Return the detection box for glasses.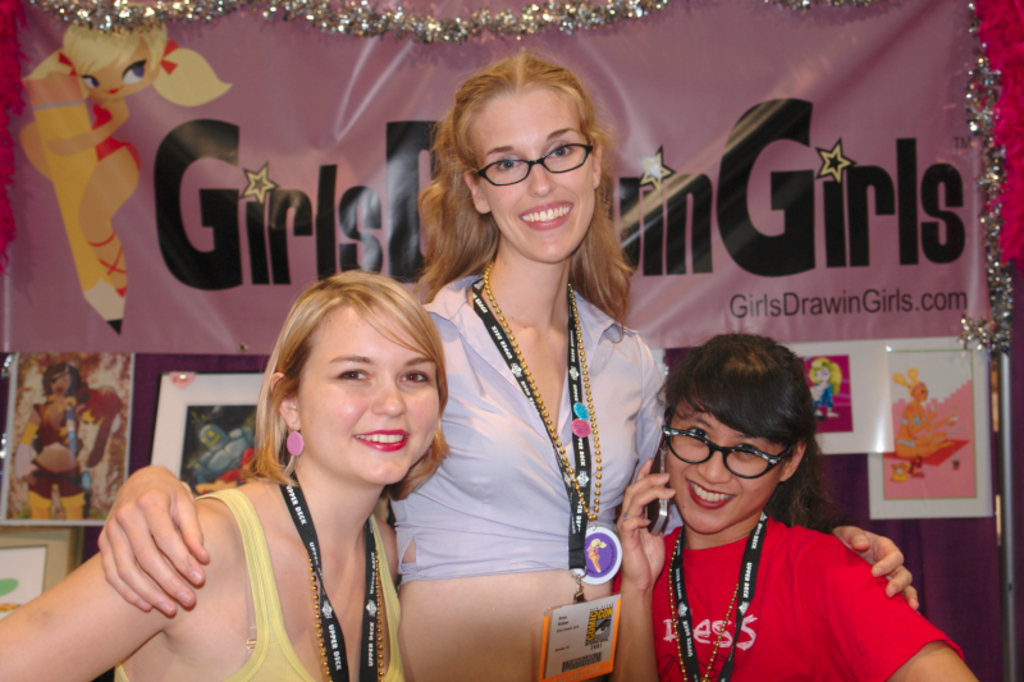
664/409/801/484.
